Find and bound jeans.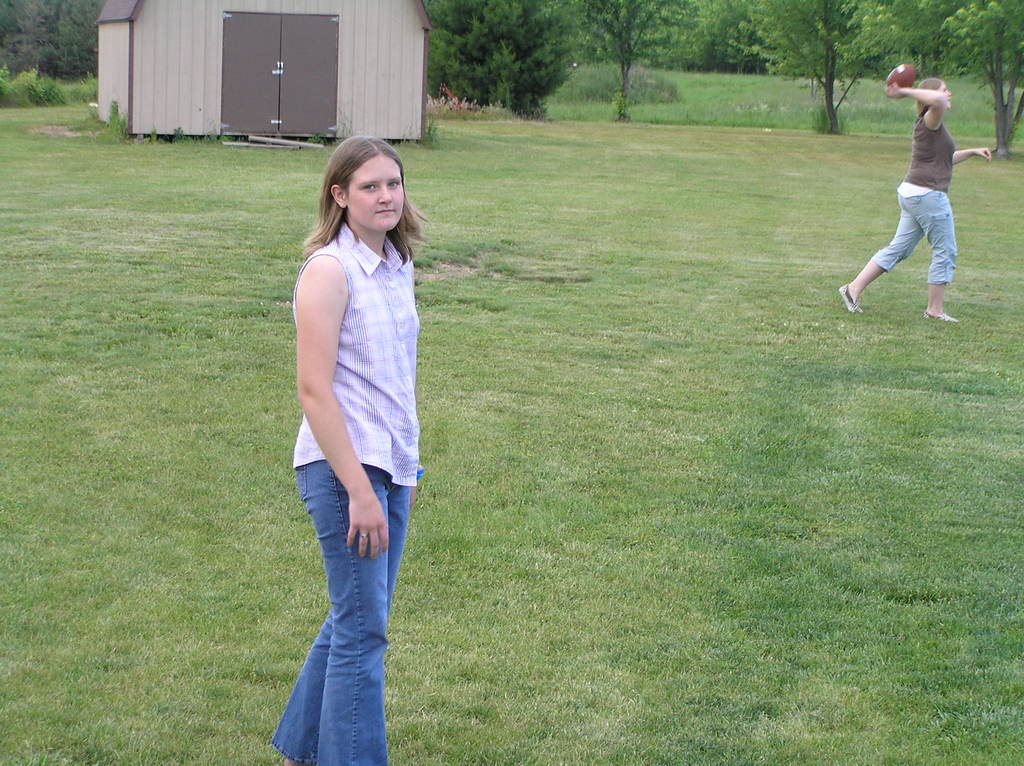
Bound: Rect(269, 464, 401, 753).
